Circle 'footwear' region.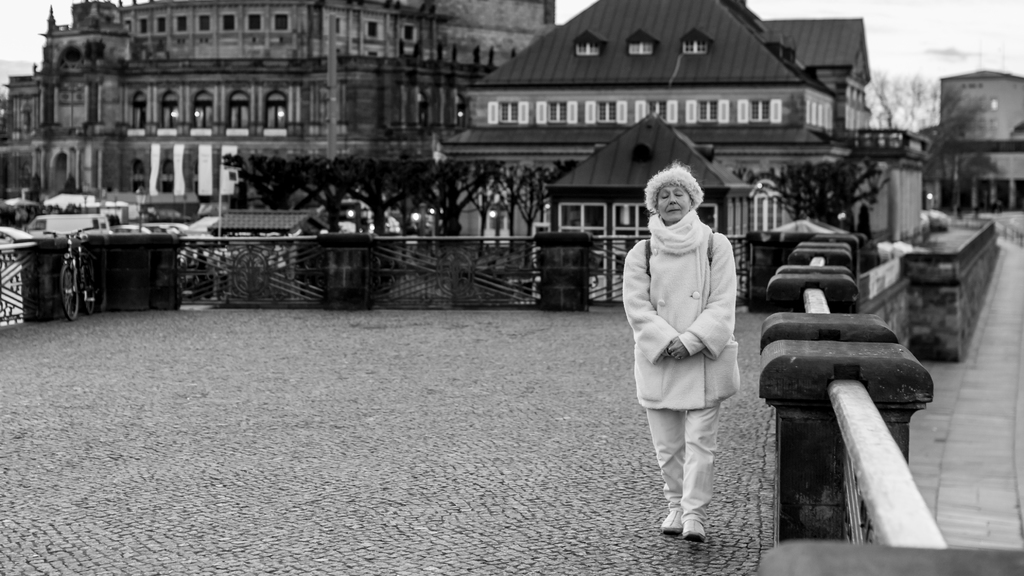
Region: [677, 513, 710, 542].
